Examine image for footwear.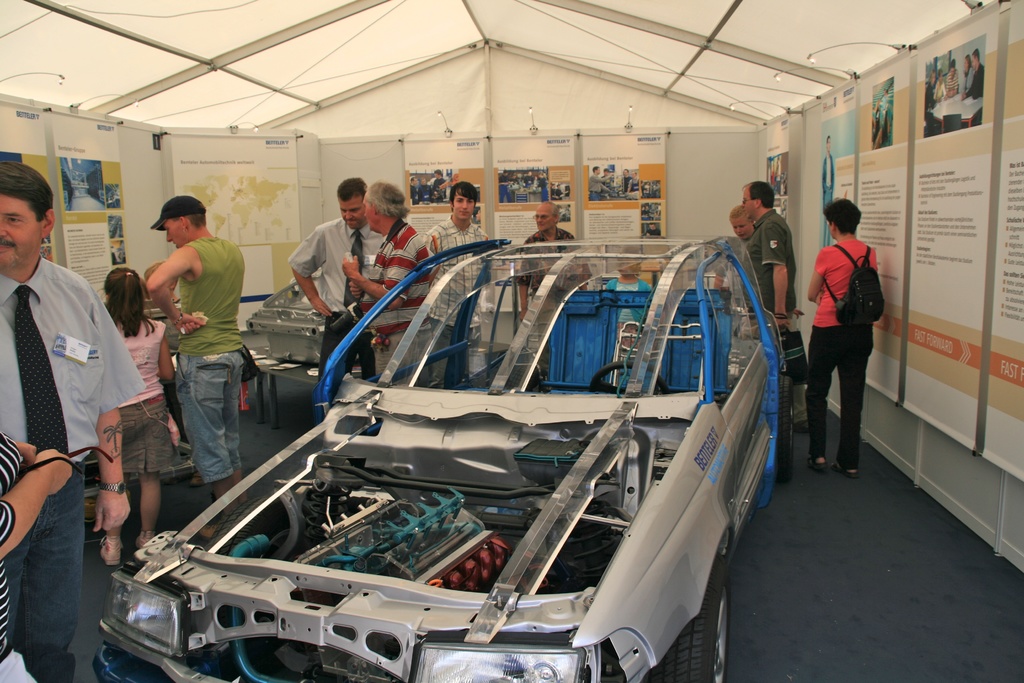
Examination result: [x1=835, y1=466, x2=860, y2=473].
